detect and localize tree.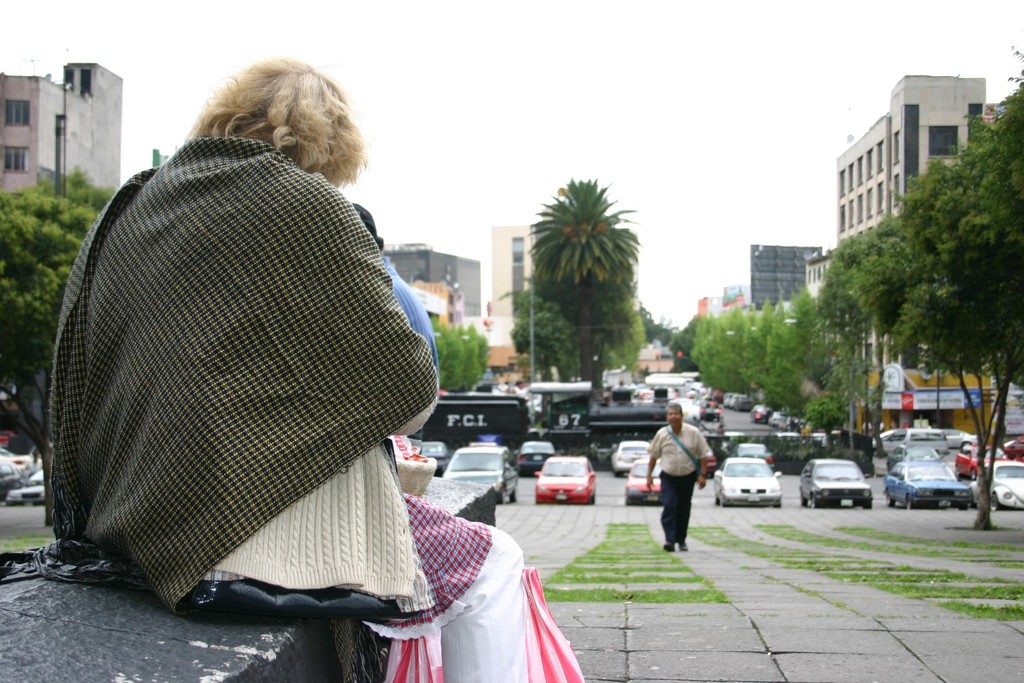
Localized at [689,321,745,404].
